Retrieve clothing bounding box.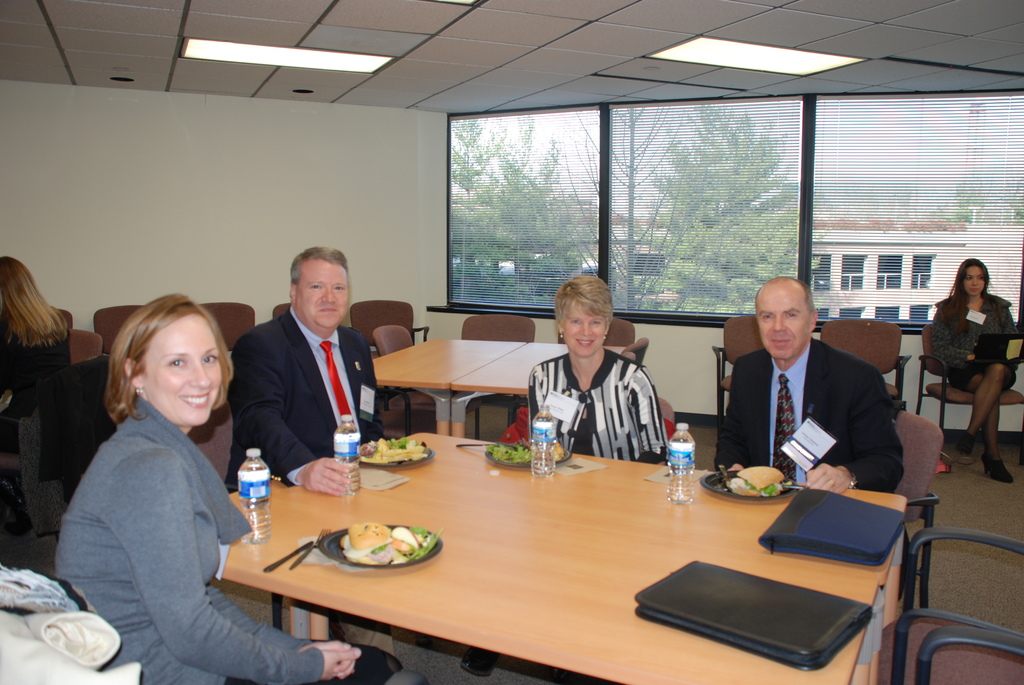
Bounding box: bbox=(0, 306, 74, 461).
